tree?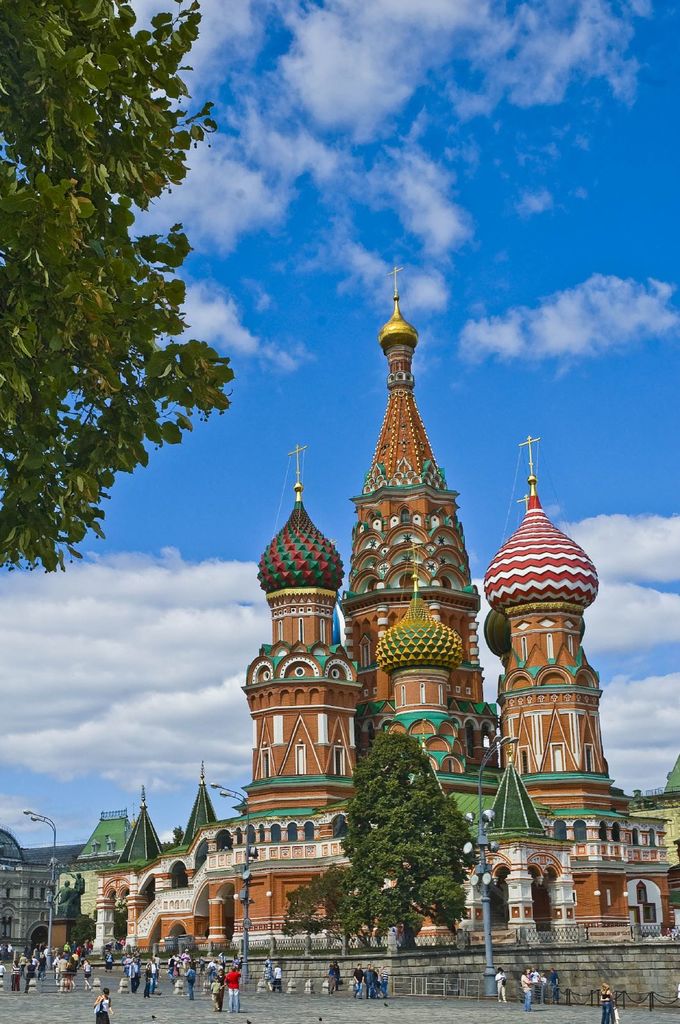
rect(0, 0, 238, 573)
